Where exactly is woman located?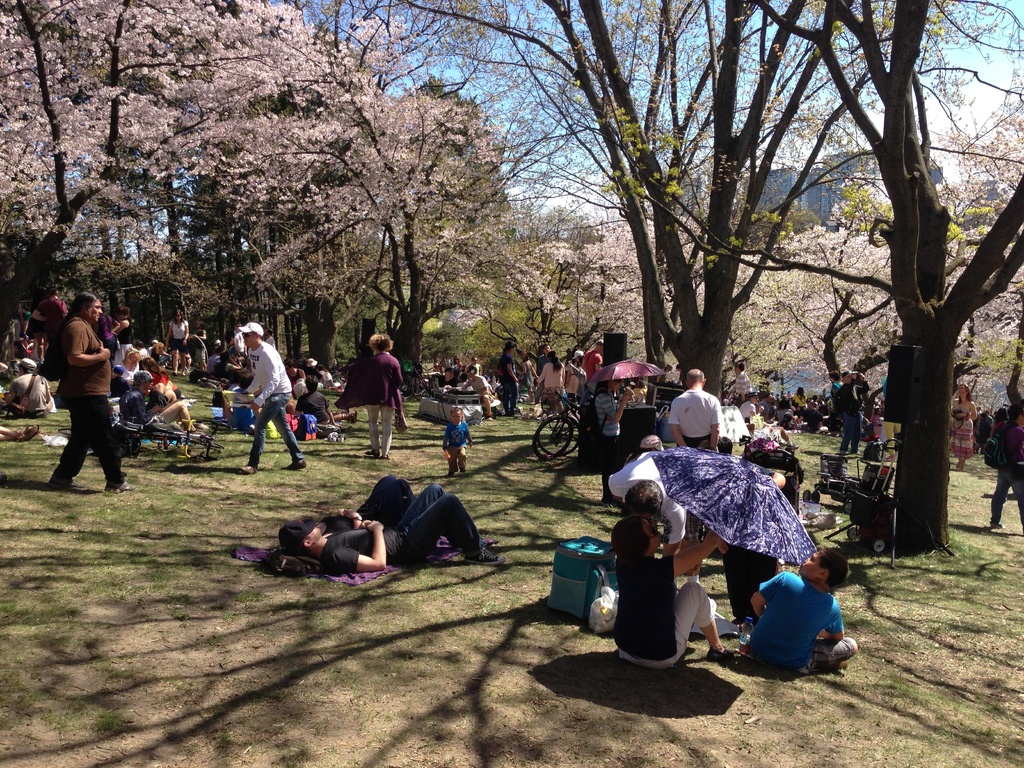
Its bounding box is {"left": 362, "top": 332, "right": 406, "bottom": 465}.
